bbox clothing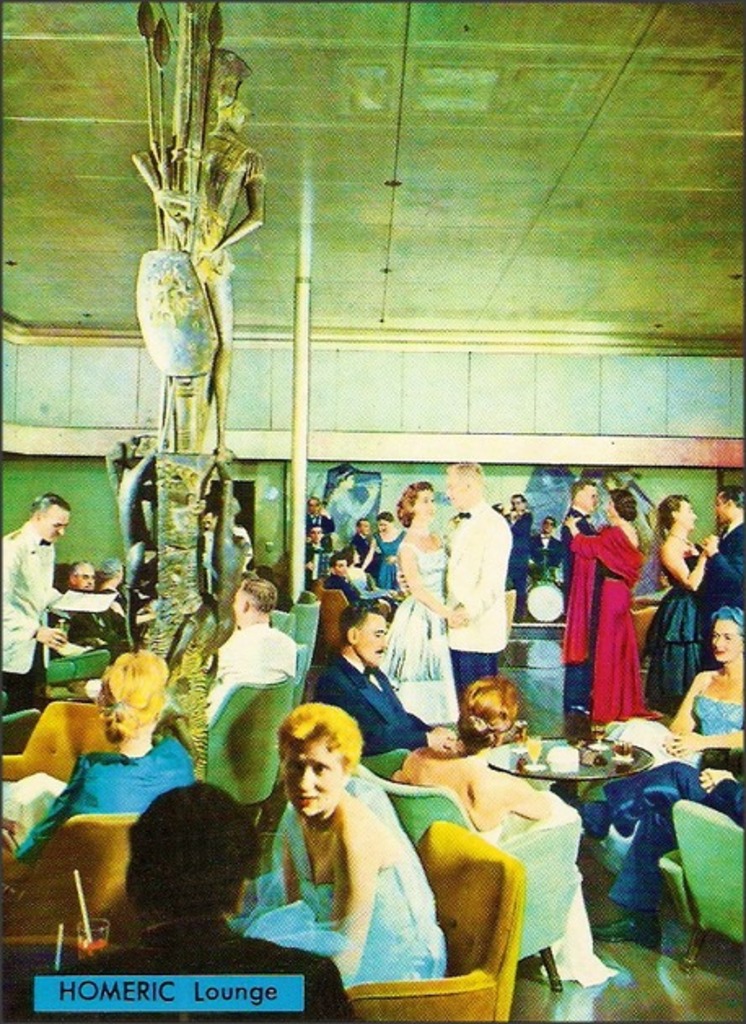
[249,816,459,1003]
